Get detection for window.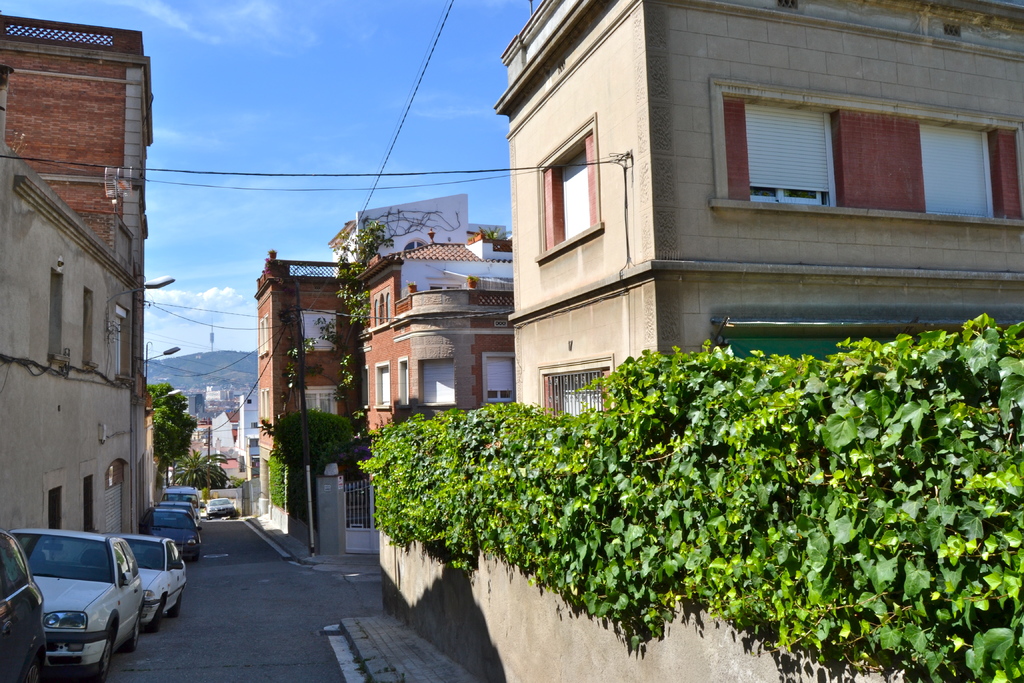
Detection: 545,135,602,251.
